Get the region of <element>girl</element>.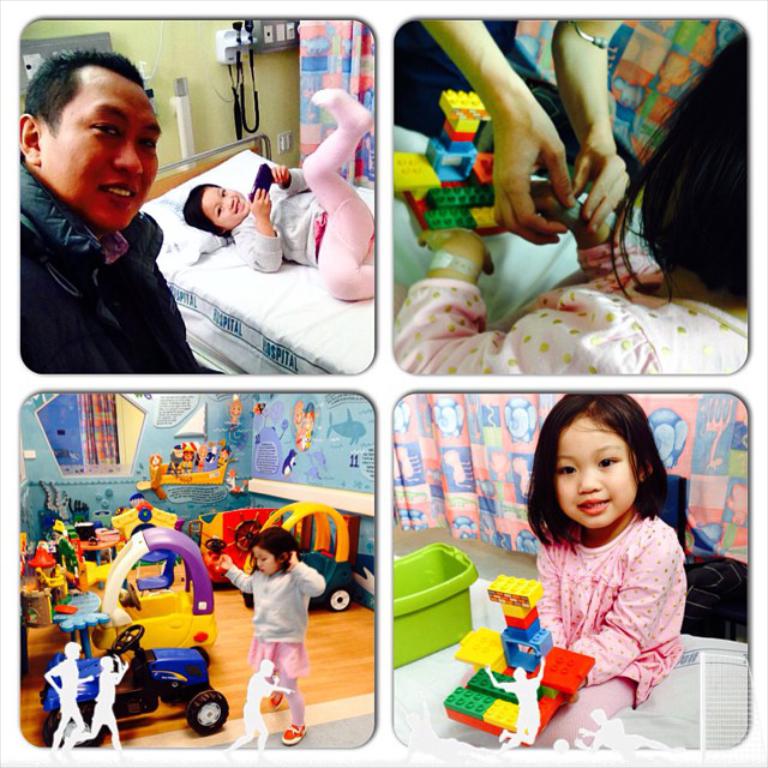
detection(215, 528, 325, 743).
